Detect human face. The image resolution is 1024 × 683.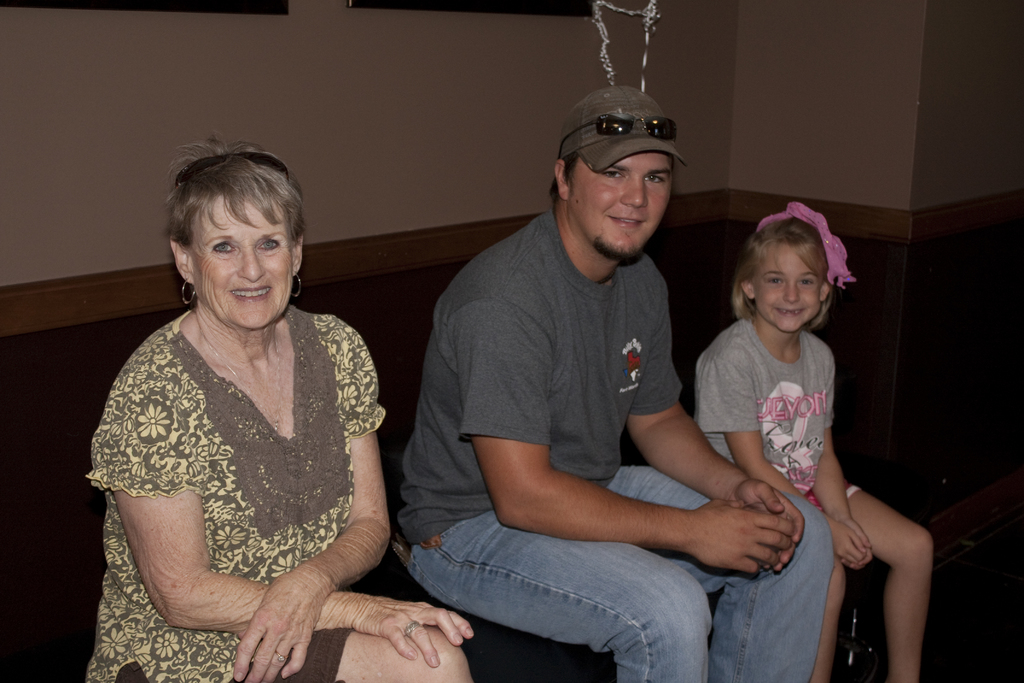
[left=757, top=240, right=818, bottom=329].
